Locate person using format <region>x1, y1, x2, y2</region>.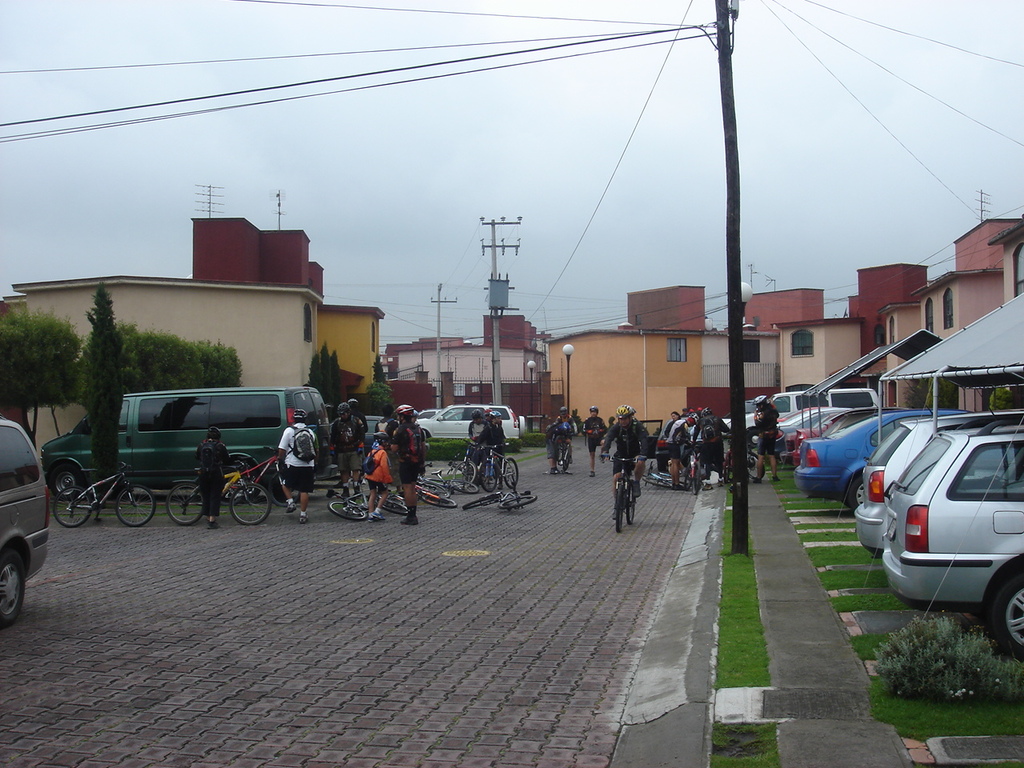
<region>580, 405, 606, 478</region>.
